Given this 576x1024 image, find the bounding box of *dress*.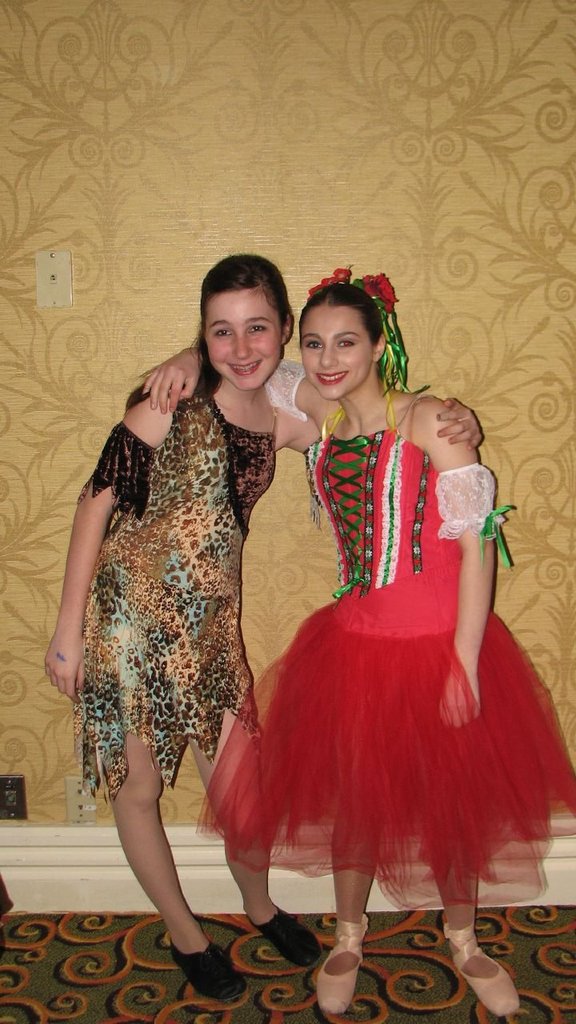
200,392,575,915.
